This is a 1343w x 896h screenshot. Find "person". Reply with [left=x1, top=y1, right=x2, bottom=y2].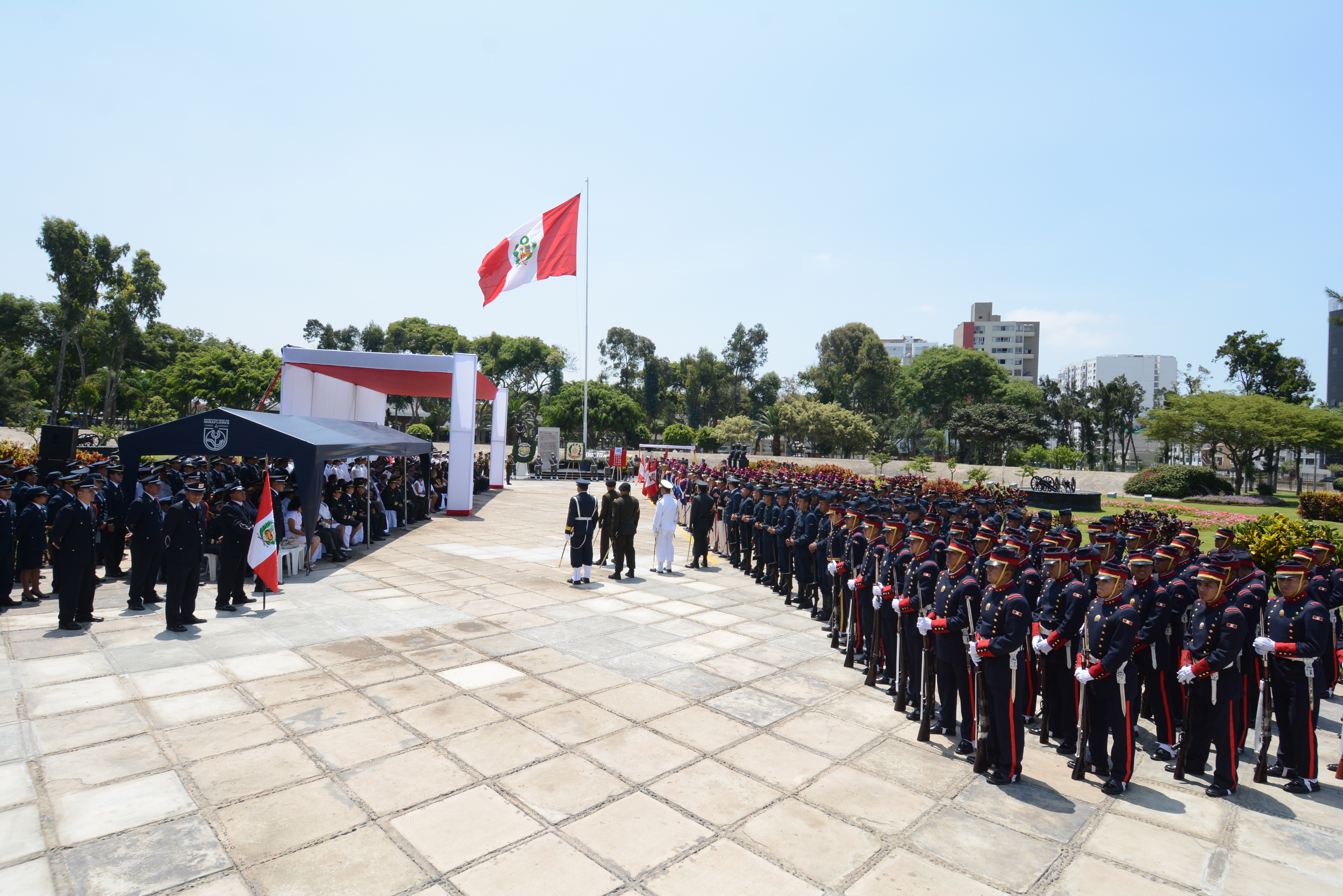
[left=222, top=145, right=229, bottom=173].
